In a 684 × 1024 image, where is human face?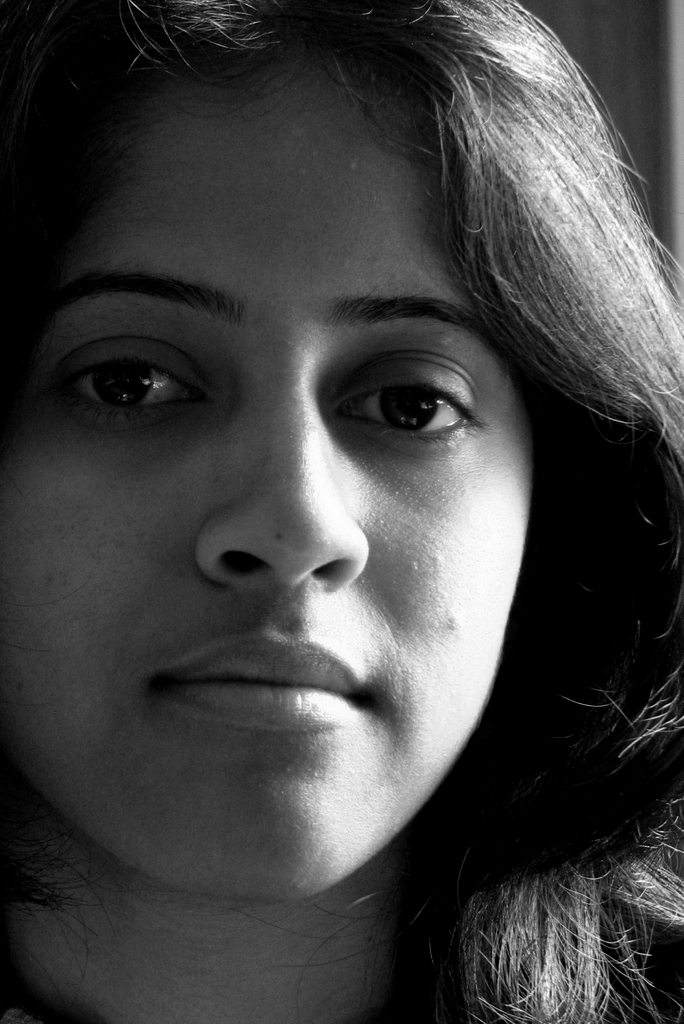
(left=0, top=72, right=545, bottom=896).
